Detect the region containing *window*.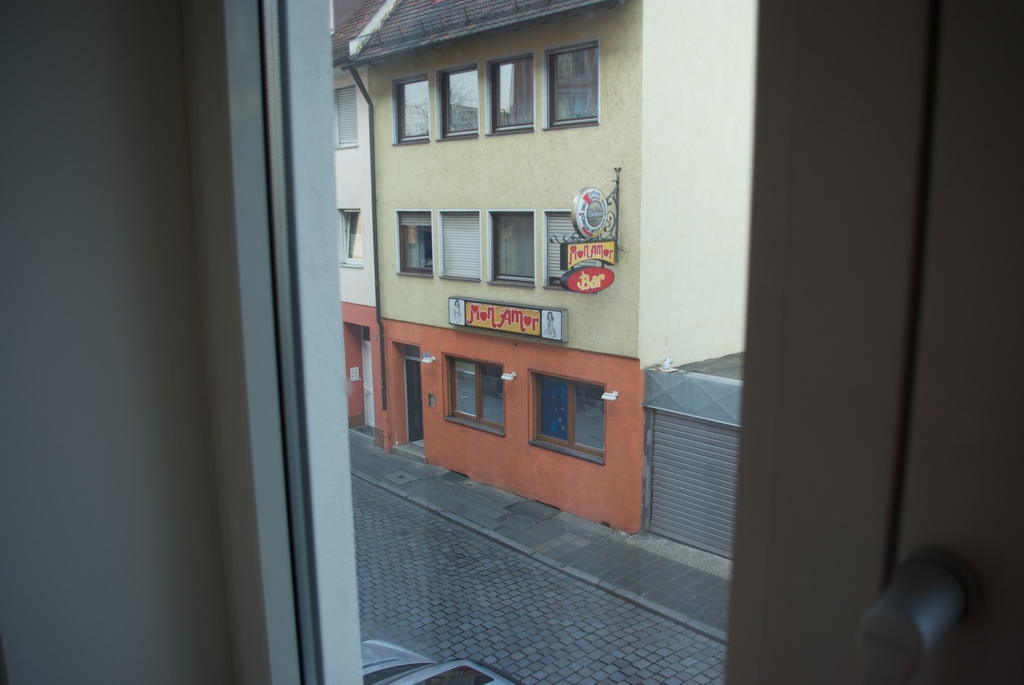
(x1=530, y1=374, x2=607, y2=461).
